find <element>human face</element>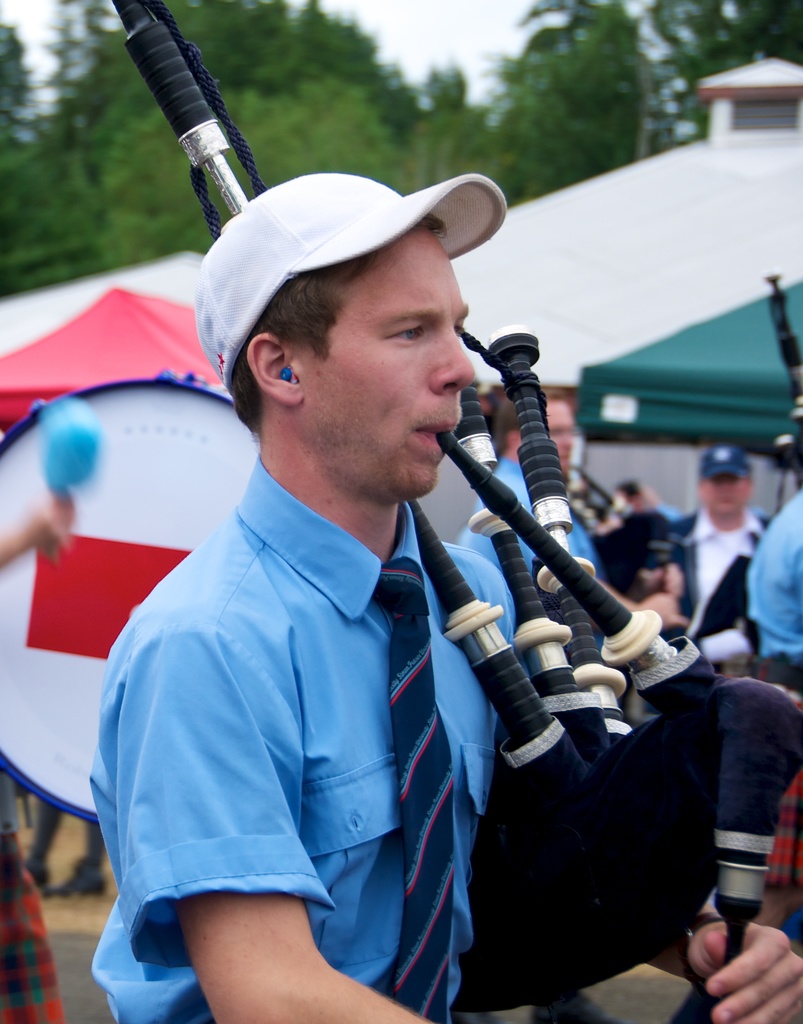
select_region(703, 475, 751, 518)
